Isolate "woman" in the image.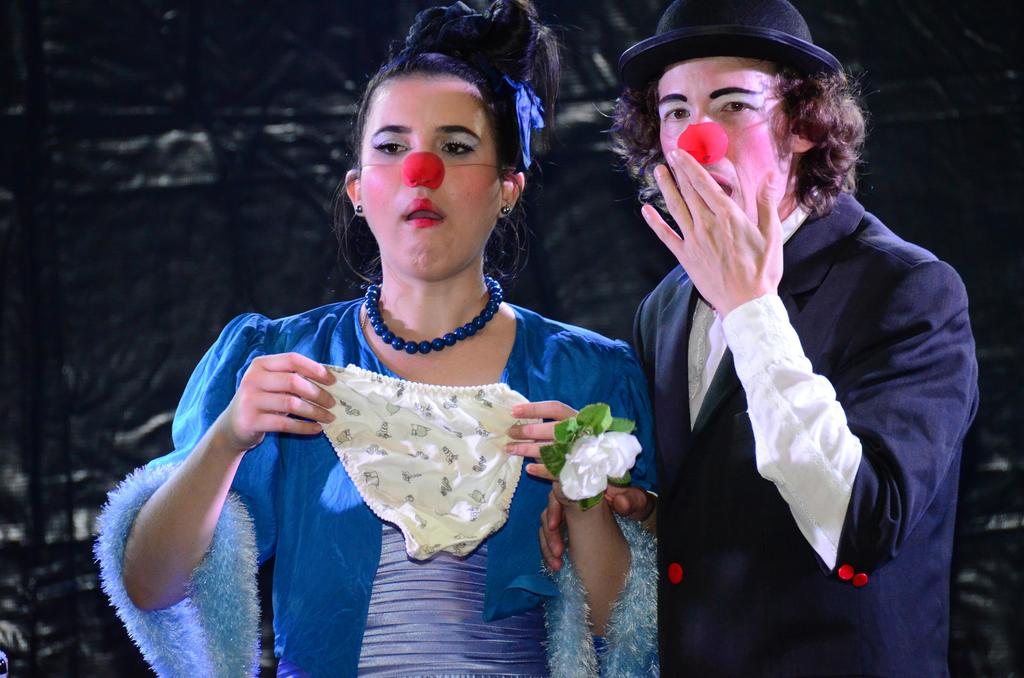
Isolated region: 175 80 698 668.
